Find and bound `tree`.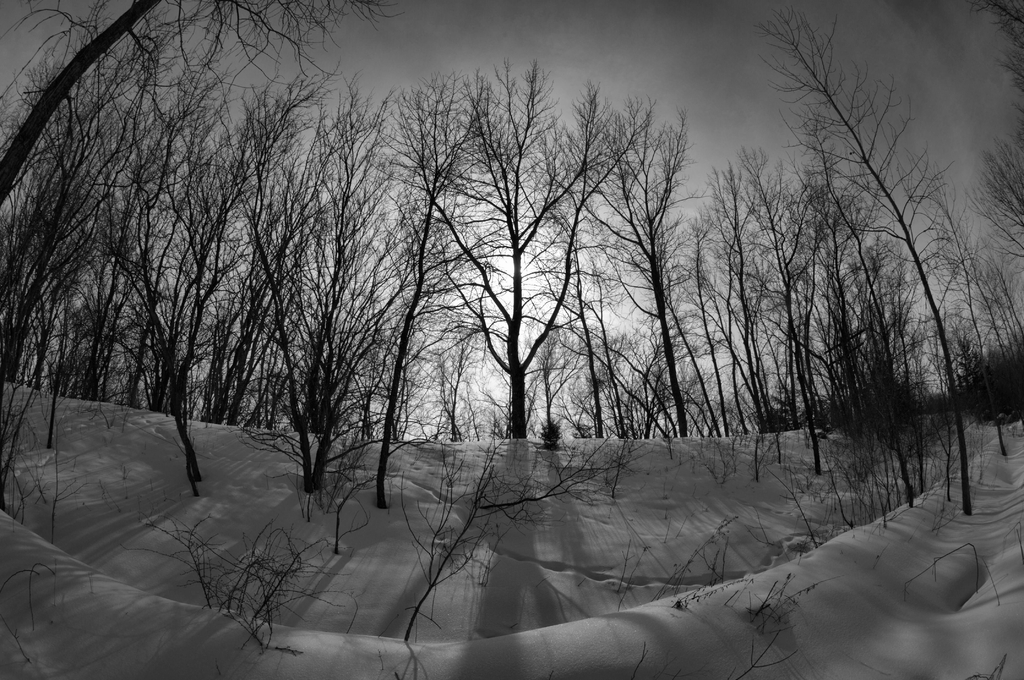
Bound: [718, 142, 808, 432].
